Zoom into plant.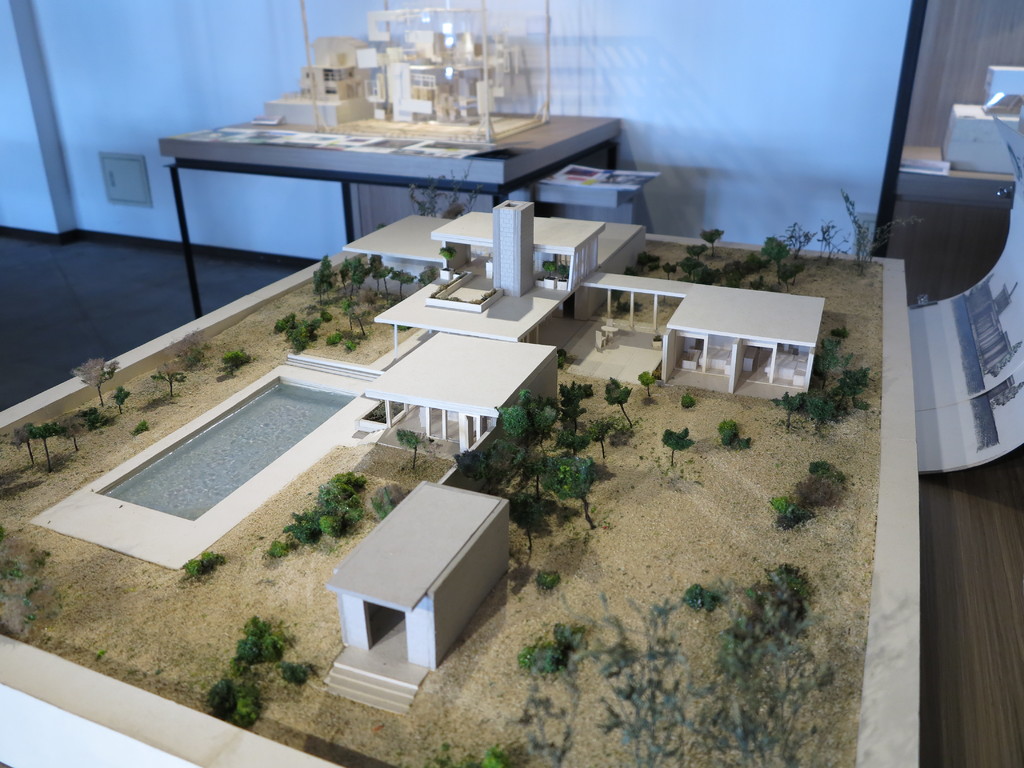
Zoom target: [769, 494, 788, 514].
